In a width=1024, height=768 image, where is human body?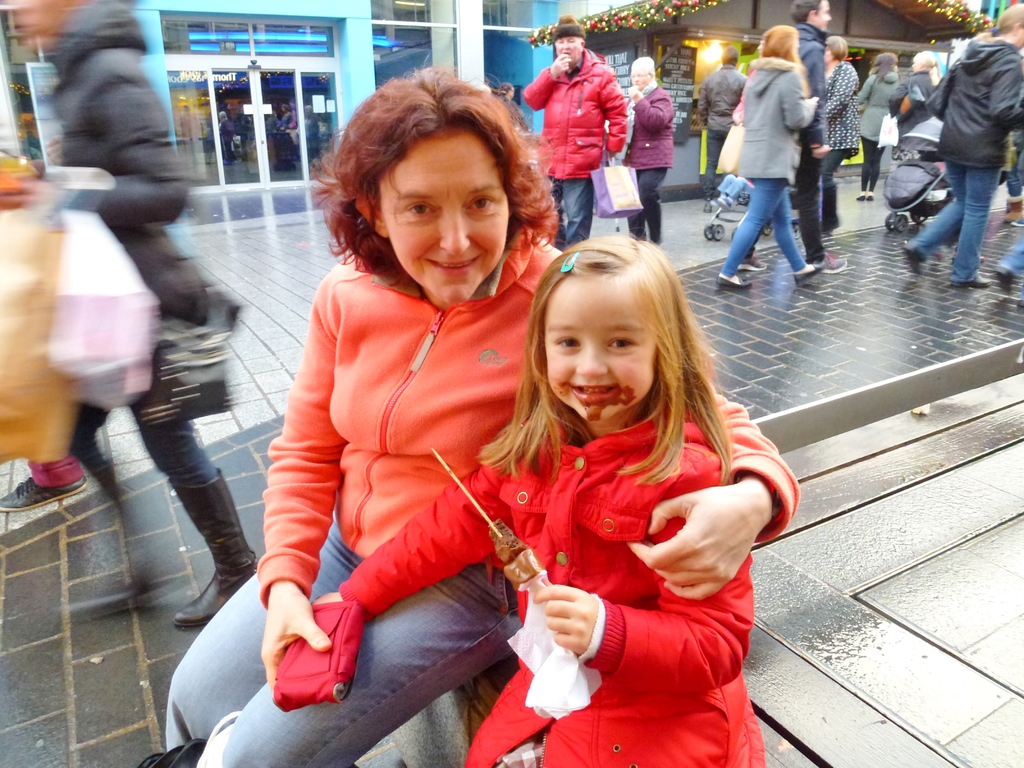
(521, 47, 630, 248).
